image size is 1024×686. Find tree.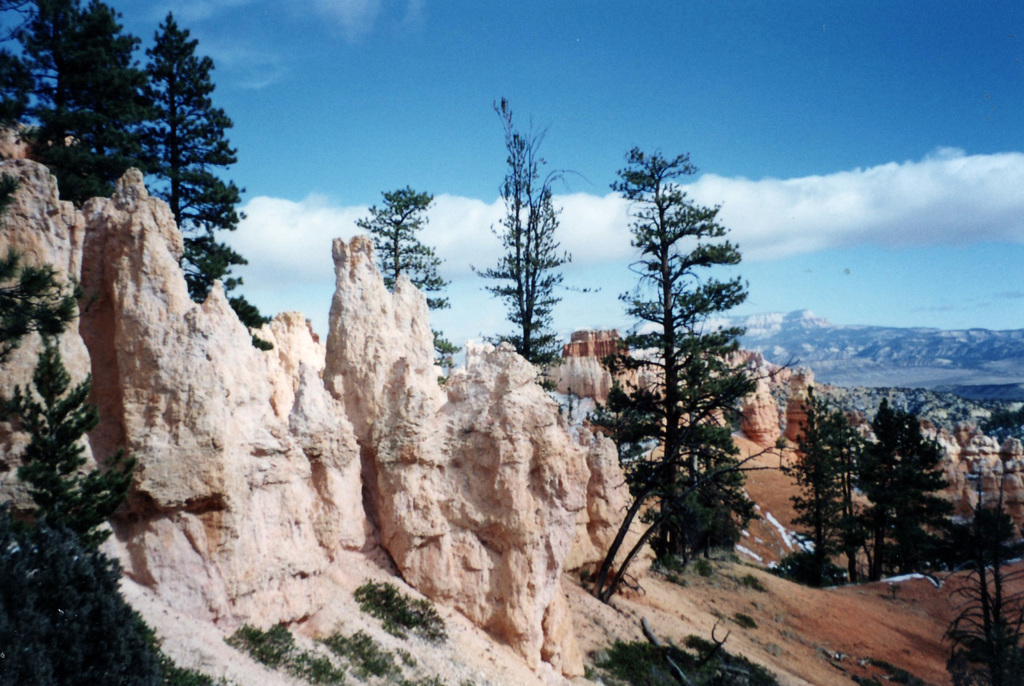
locate(130, 12, 243, 306).
